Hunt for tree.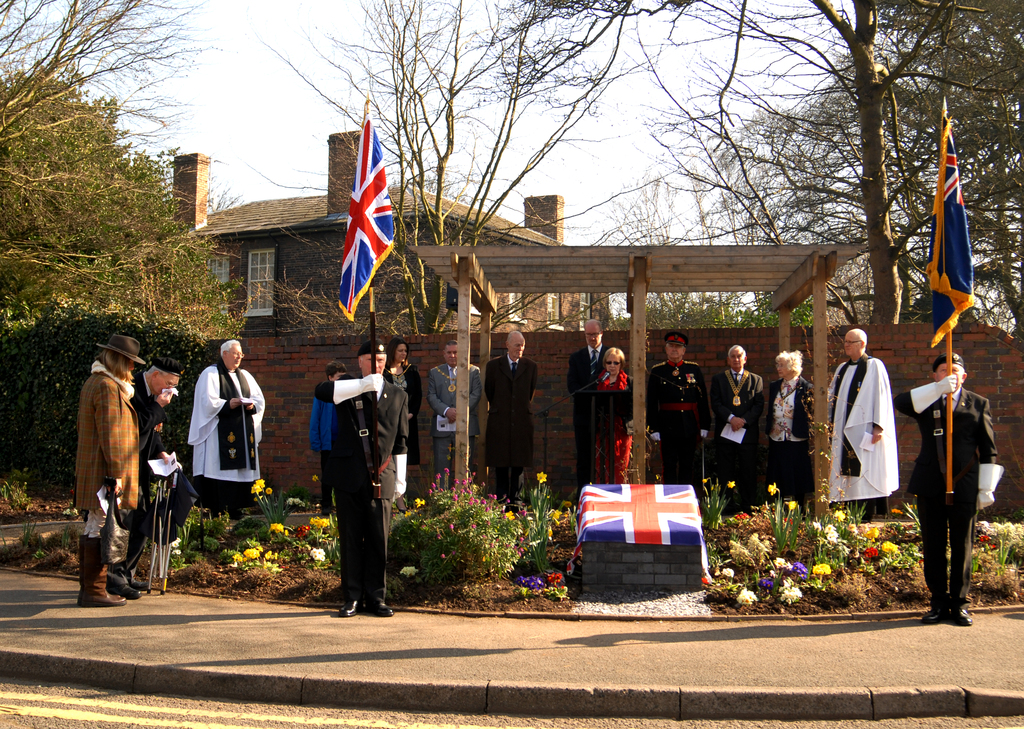
Hunted down at [x1=646, y1=0, x2=1023, y2=321].
